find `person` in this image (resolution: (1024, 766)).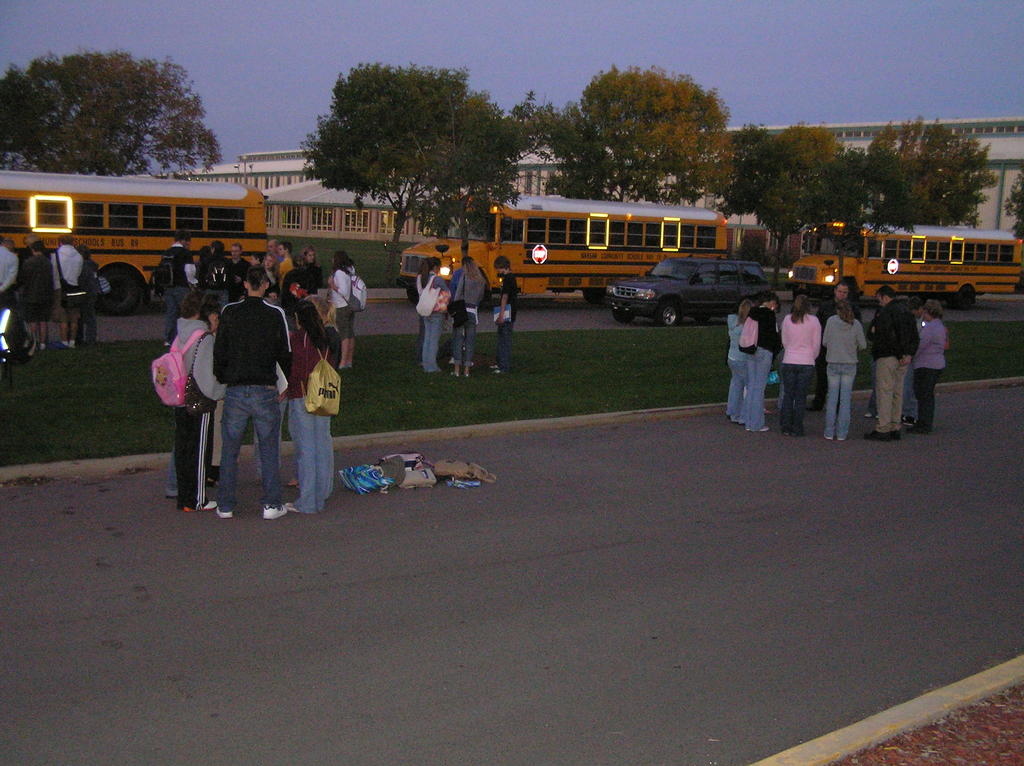
(497,255,516,376).
